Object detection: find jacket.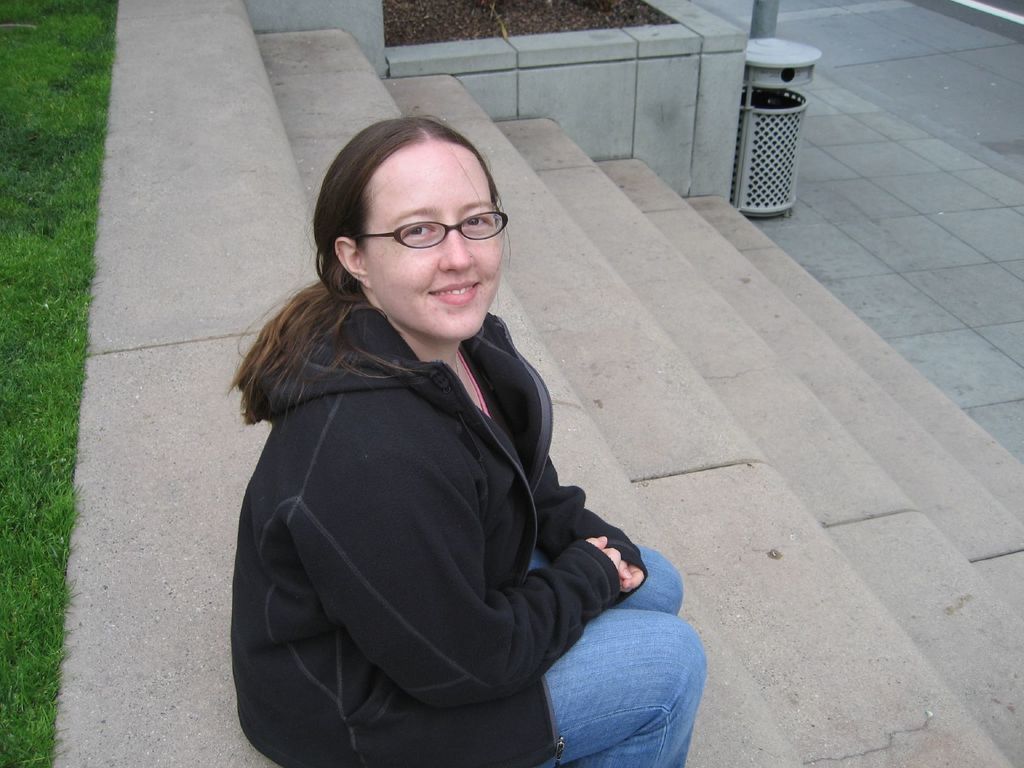
l=223, t=285, r=704, b=767.
